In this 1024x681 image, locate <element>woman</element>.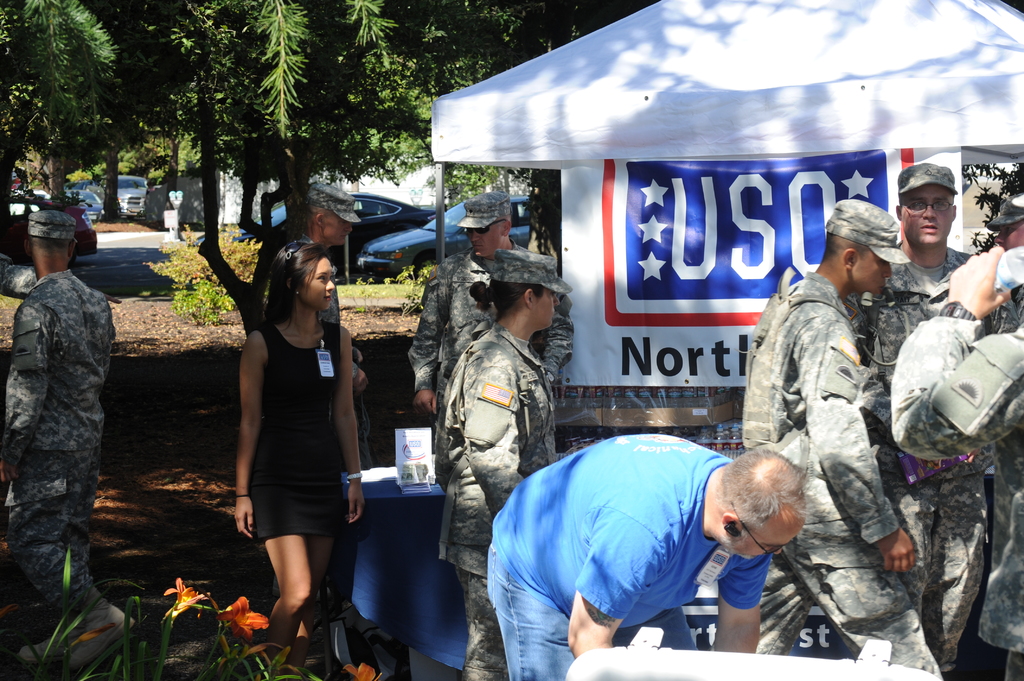
Bounding box: rect(431, 249, 569, 680).
